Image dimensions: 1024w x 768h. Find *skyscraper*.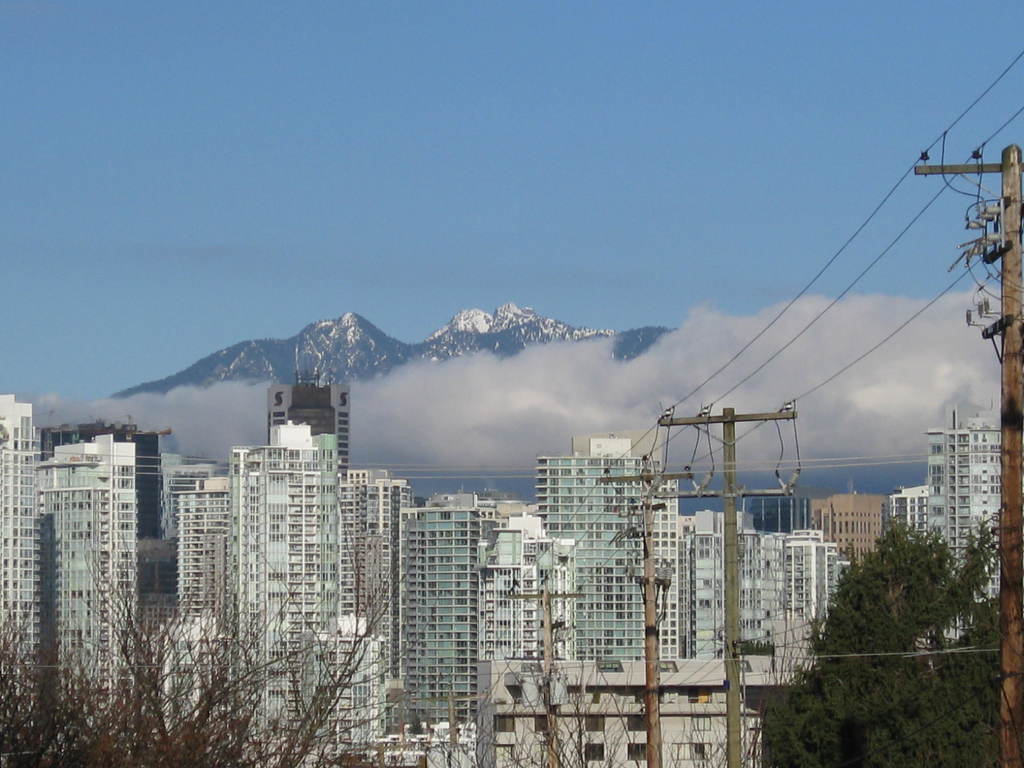
rect(343, 463, 417, 739).
